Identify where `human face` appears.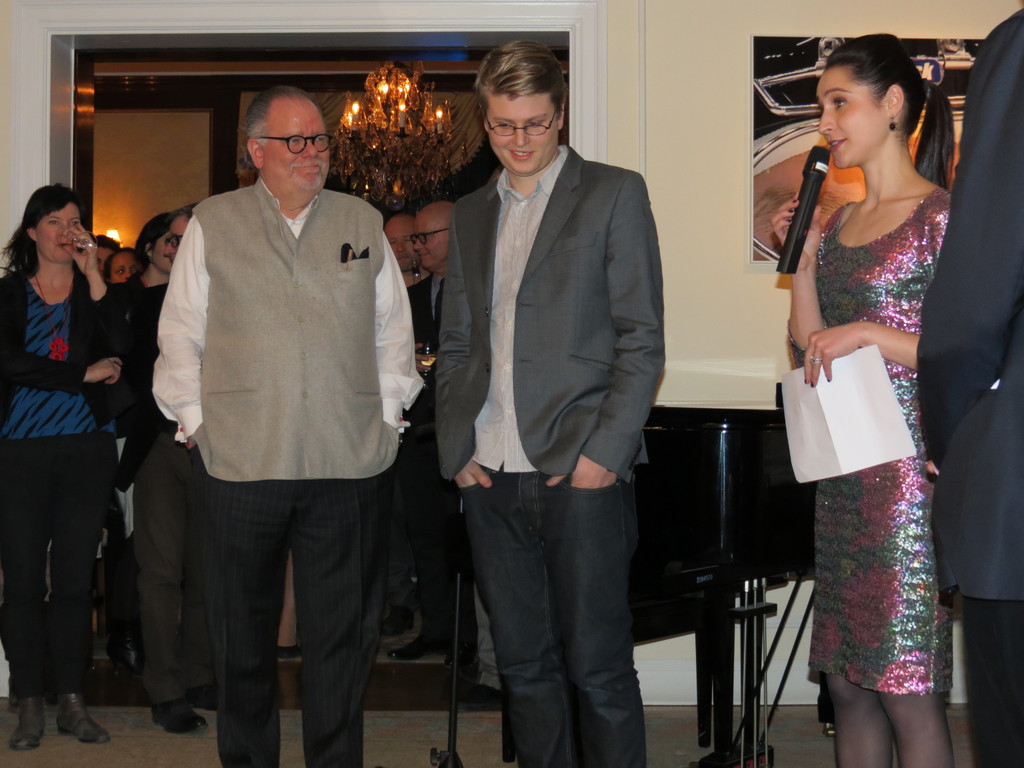
Appears at (x1=382, y1=220, x2=415, y2=271).
